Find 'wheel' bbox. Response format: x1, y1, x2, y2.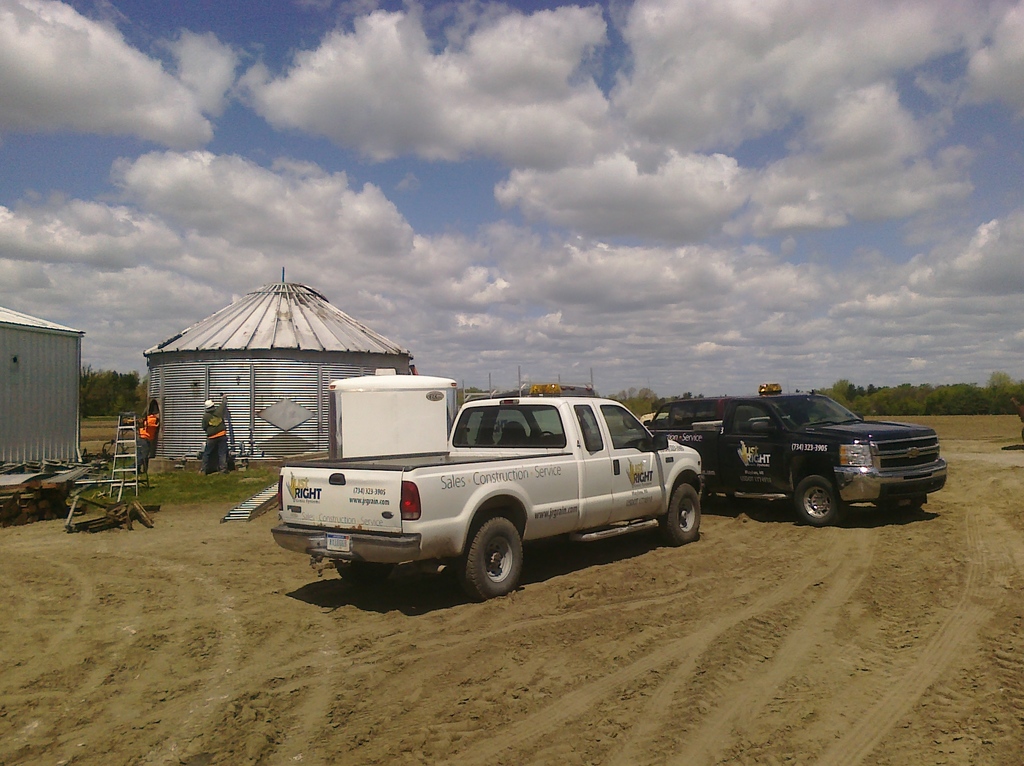
787, 474, 844, 527.
